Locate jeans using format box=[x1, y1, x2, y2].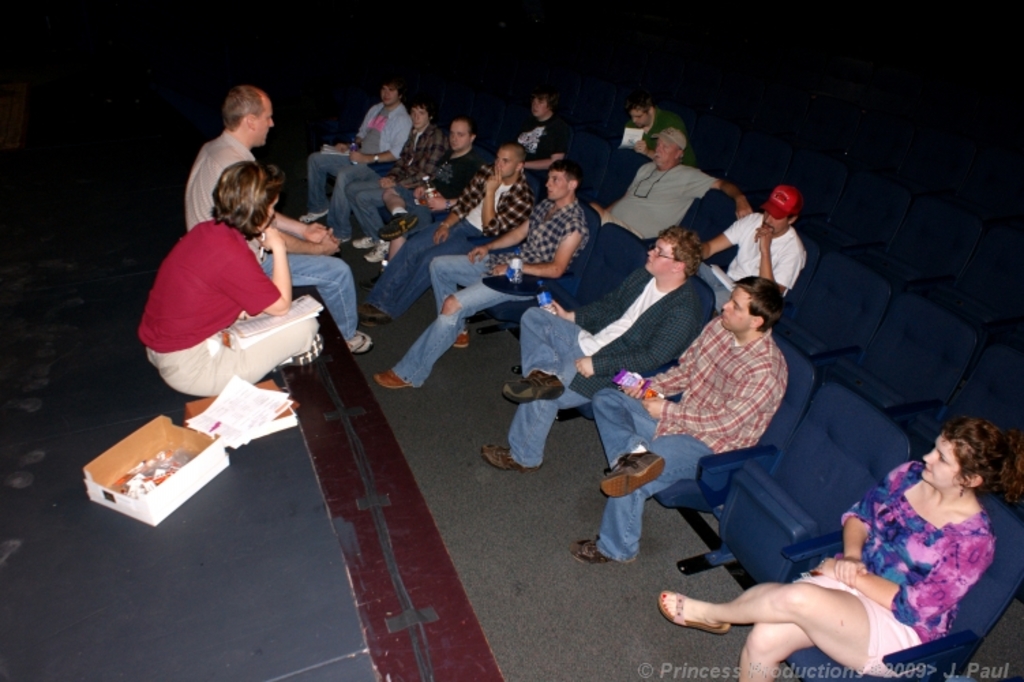
box=[506, 307, 588, 465].
